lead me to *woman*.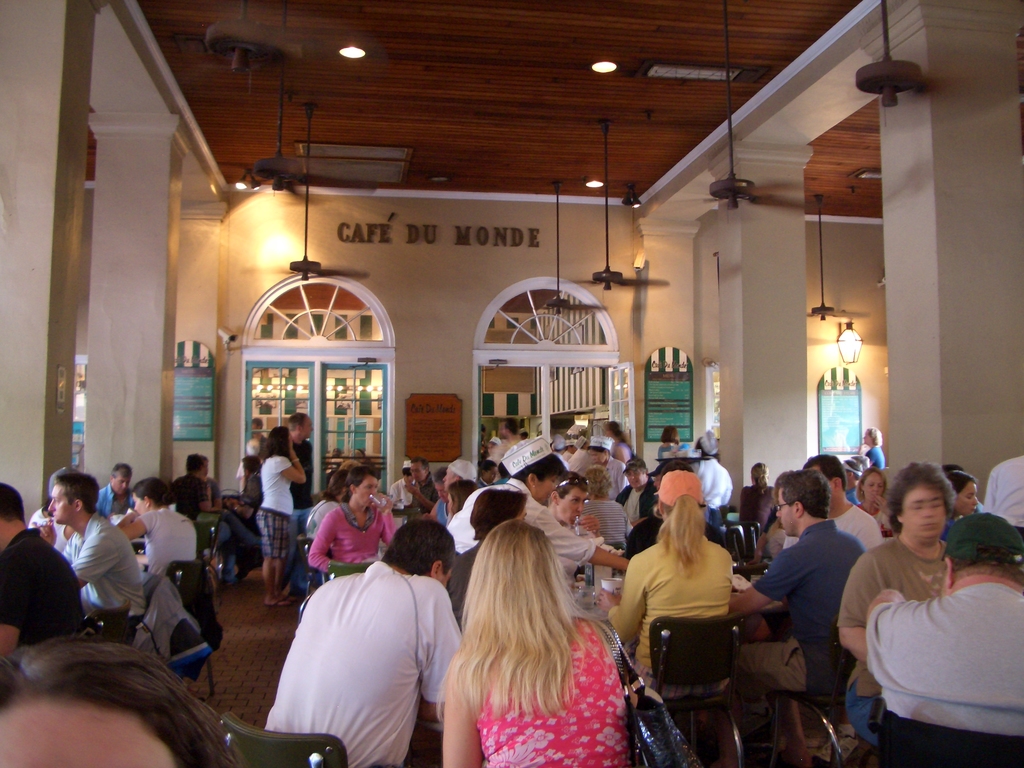
Lead to BBox(111, 477, 202, 589).
